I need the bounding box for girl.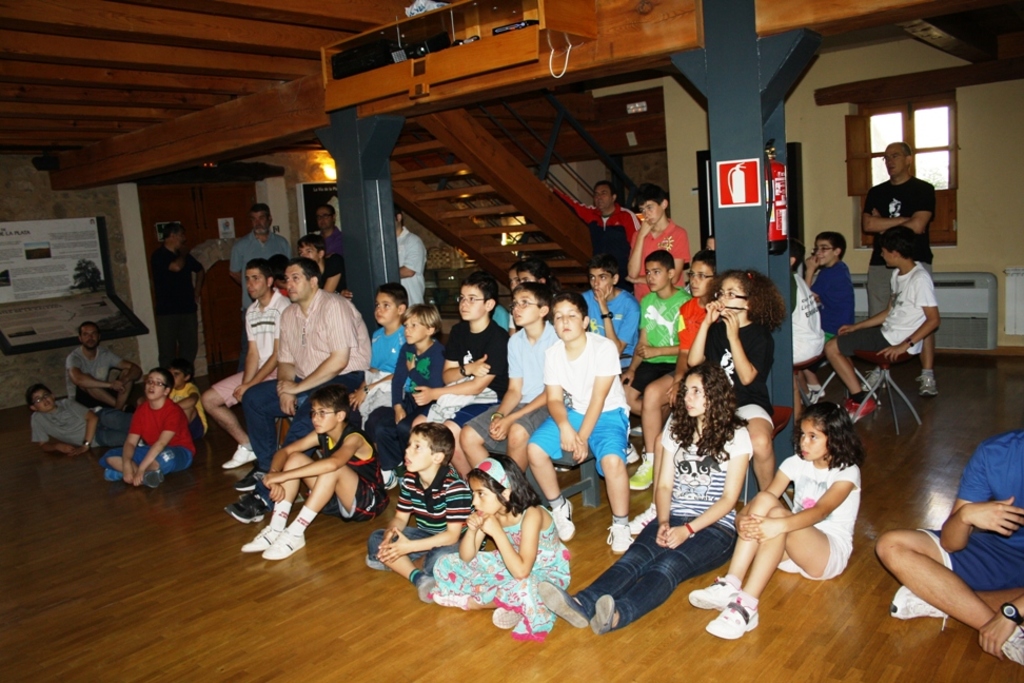
Here it is: (left=425, top=453, right=574, bottom=648).
